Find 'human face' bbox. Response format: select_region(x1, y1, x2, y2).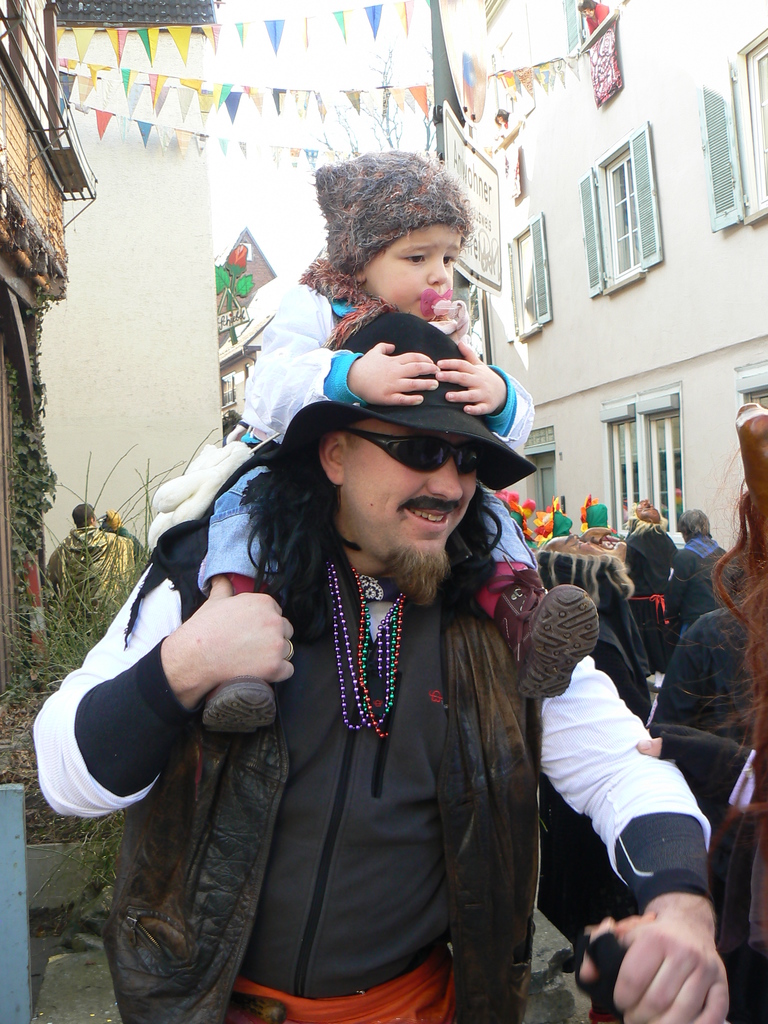
select_region(332, 414, 484, 572).
